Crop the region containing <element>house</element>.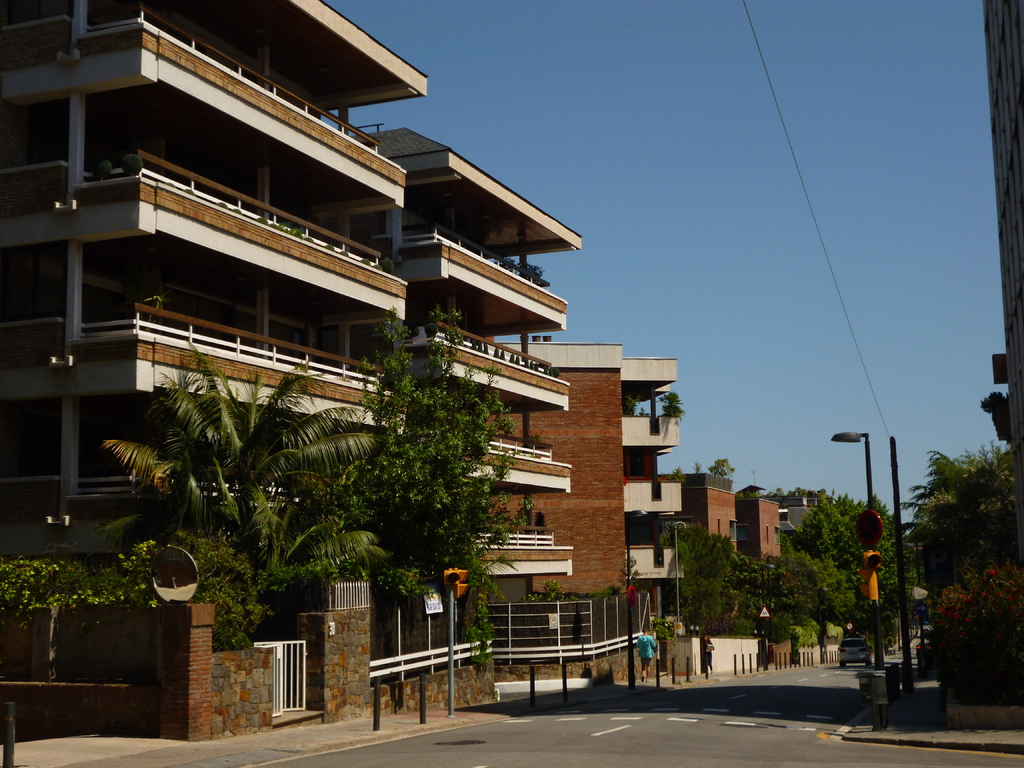
Crop region: [506,338,682,683].
